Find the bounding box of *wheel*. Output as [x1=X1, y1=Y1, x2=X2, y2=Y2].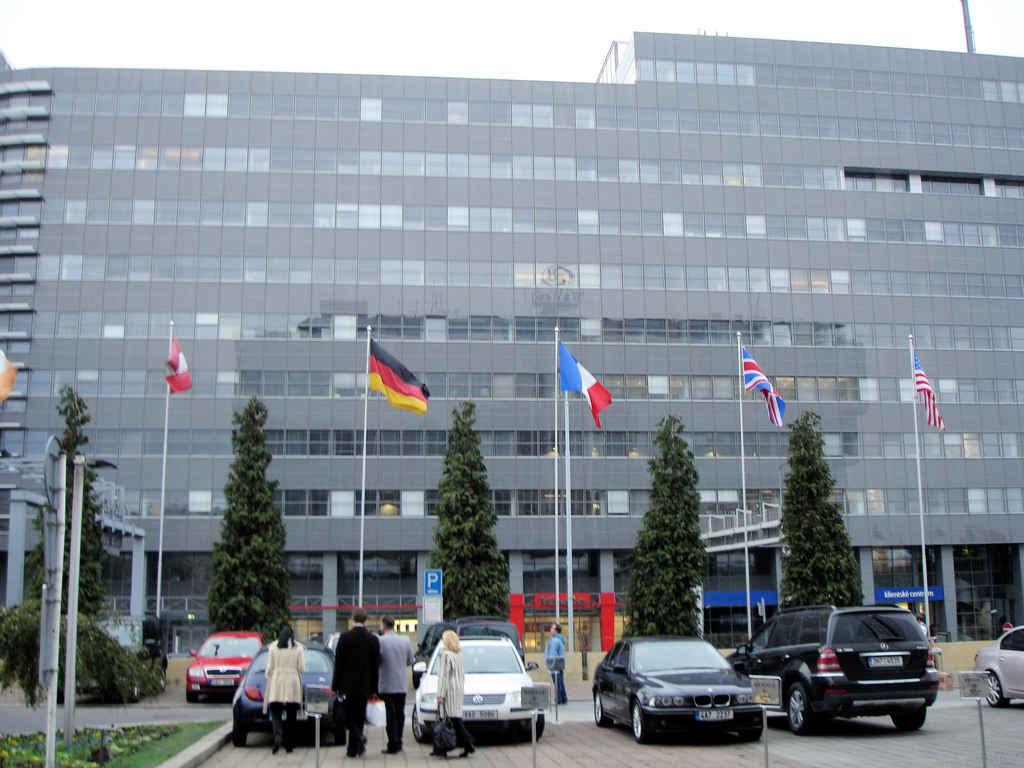
[x1=893, y1=704, x2=927, y2=732].
